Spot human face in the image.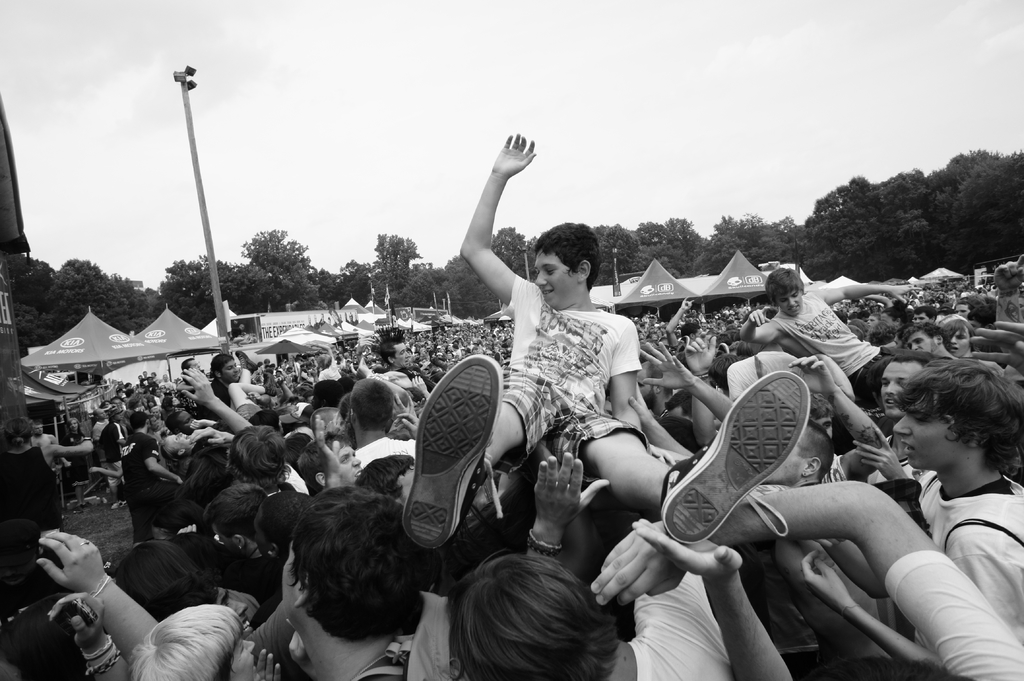
human face found at pyautogui.locateOnScreen(995, 275, 1011, 292).
